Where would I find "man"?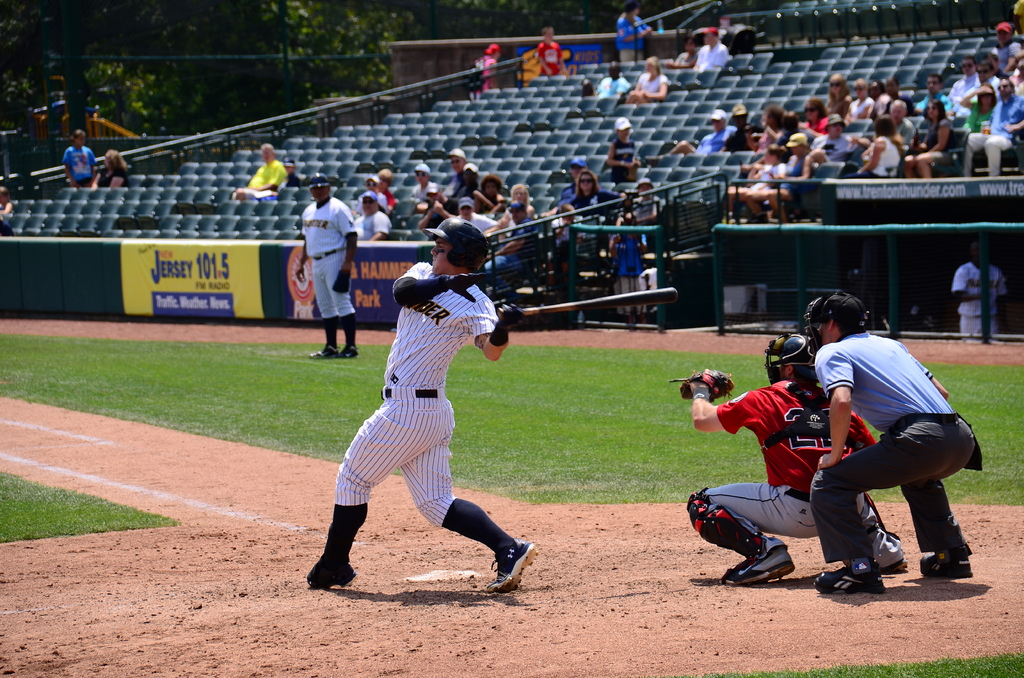
At l=303, t=223, r=539, b=591.
